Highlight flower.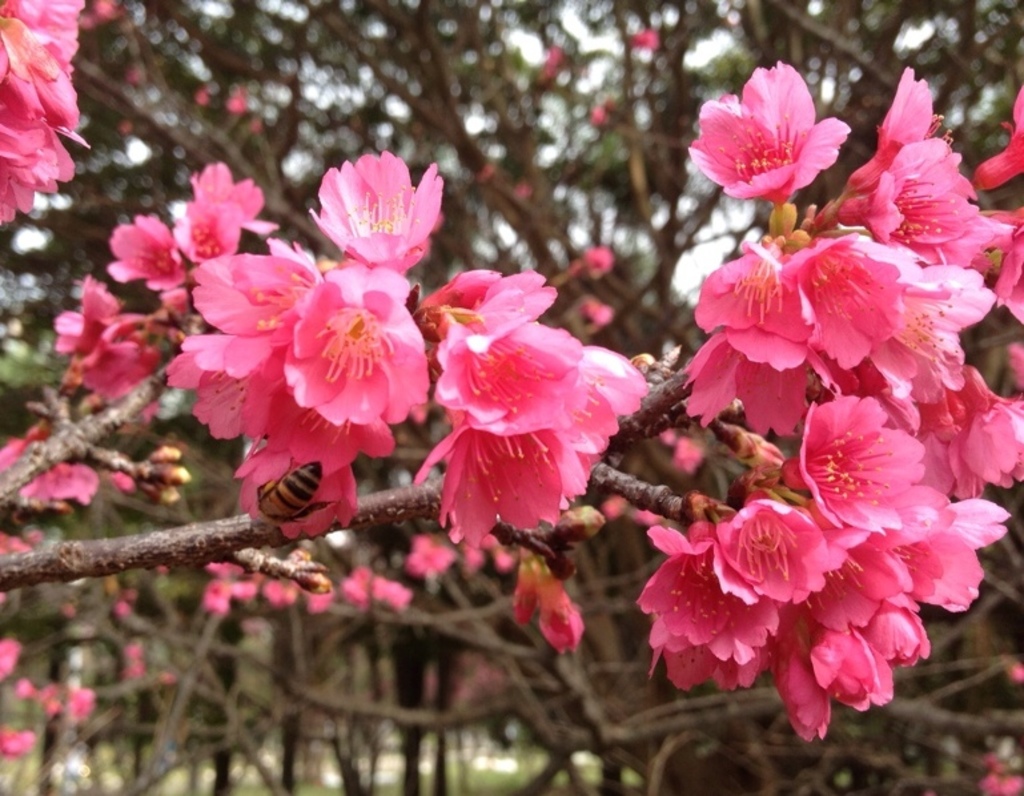
Highlighted region: BBox(0, 640, 17, 680).
